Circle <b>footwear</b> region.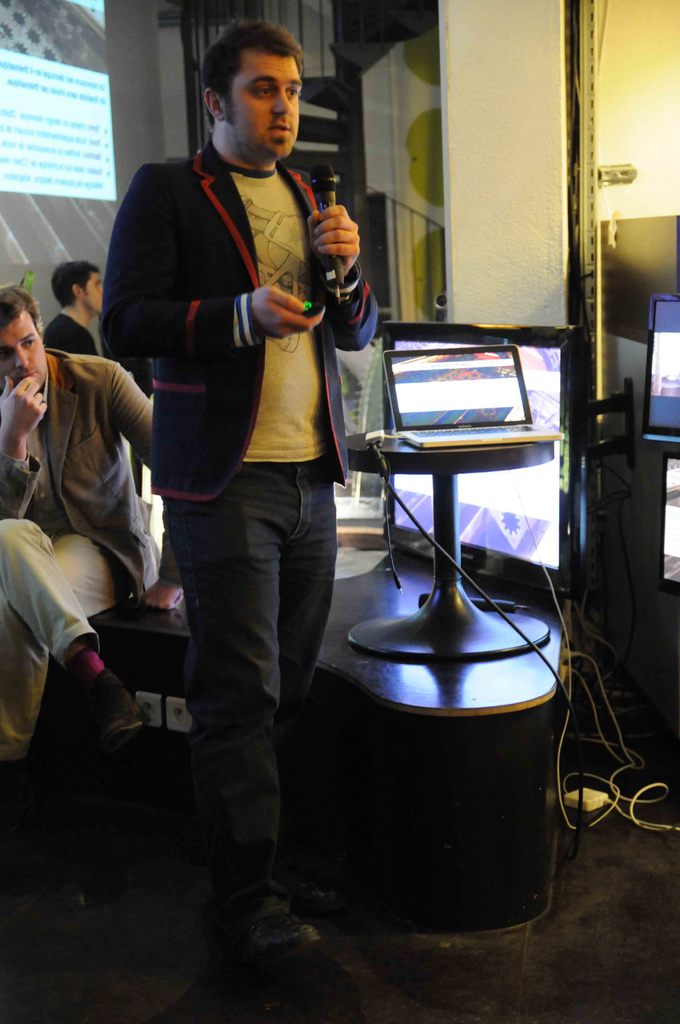
Region: (x1=83, y1=670, x2=151, y2=740).
